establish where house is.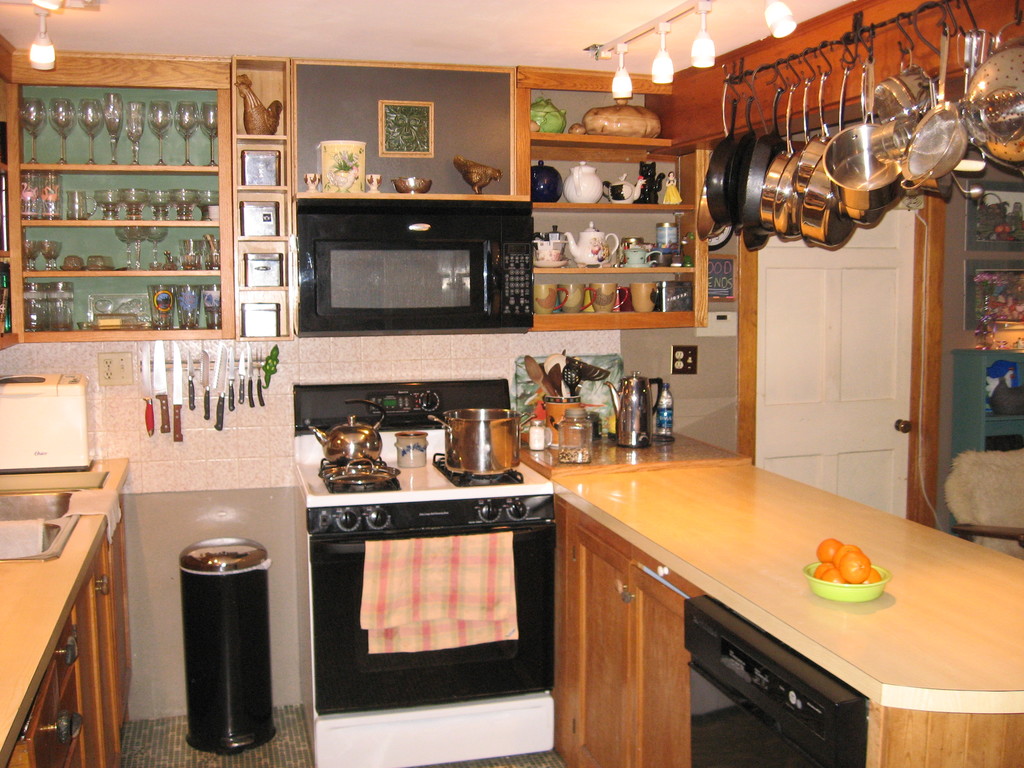
Established at (0,0,1000,767).
